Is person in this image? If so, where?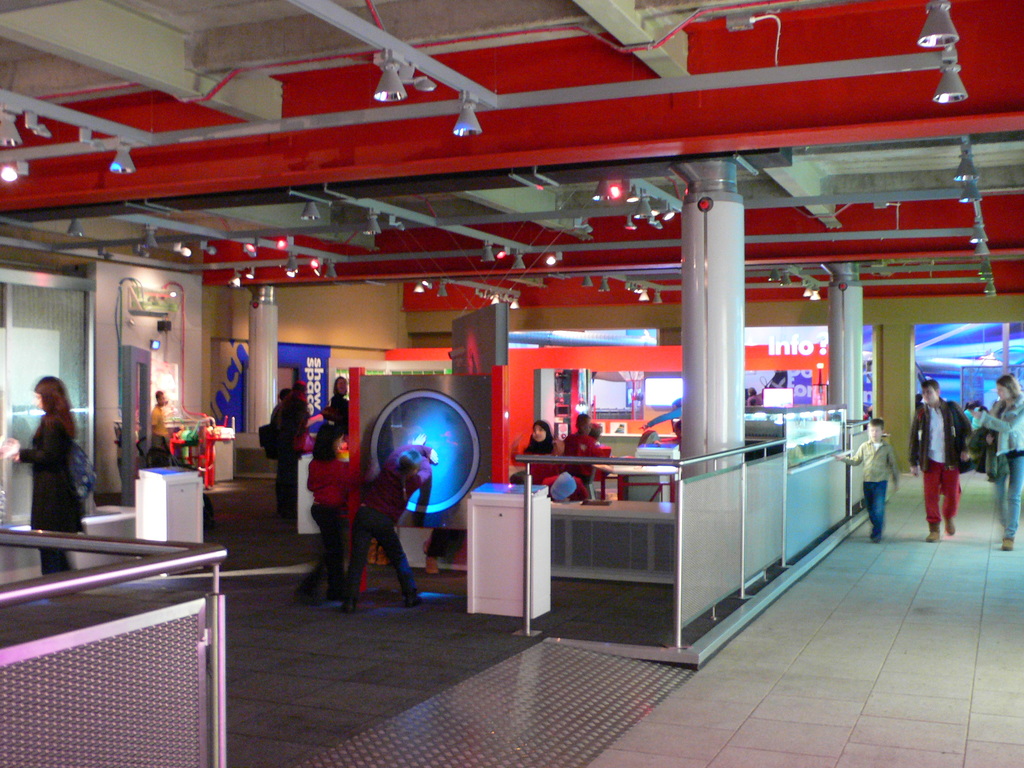
Yes, at [266,378,309,527].
